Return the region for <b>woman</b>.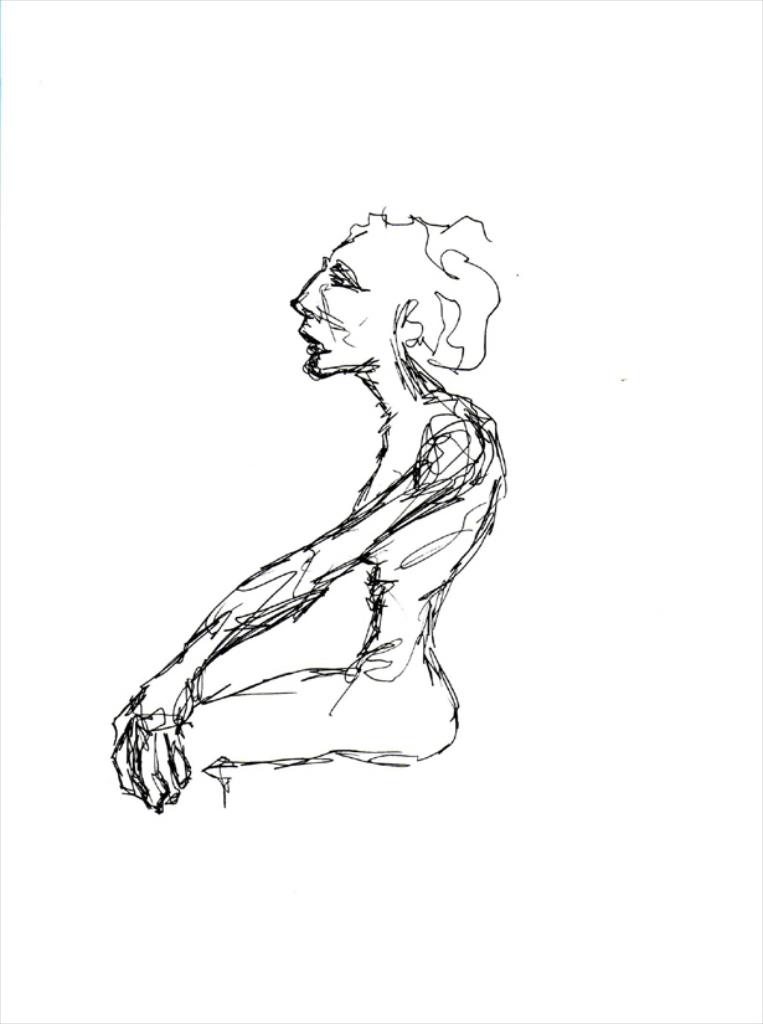
pyautogui.locateOnScreen(84, 154, 557, 823).
